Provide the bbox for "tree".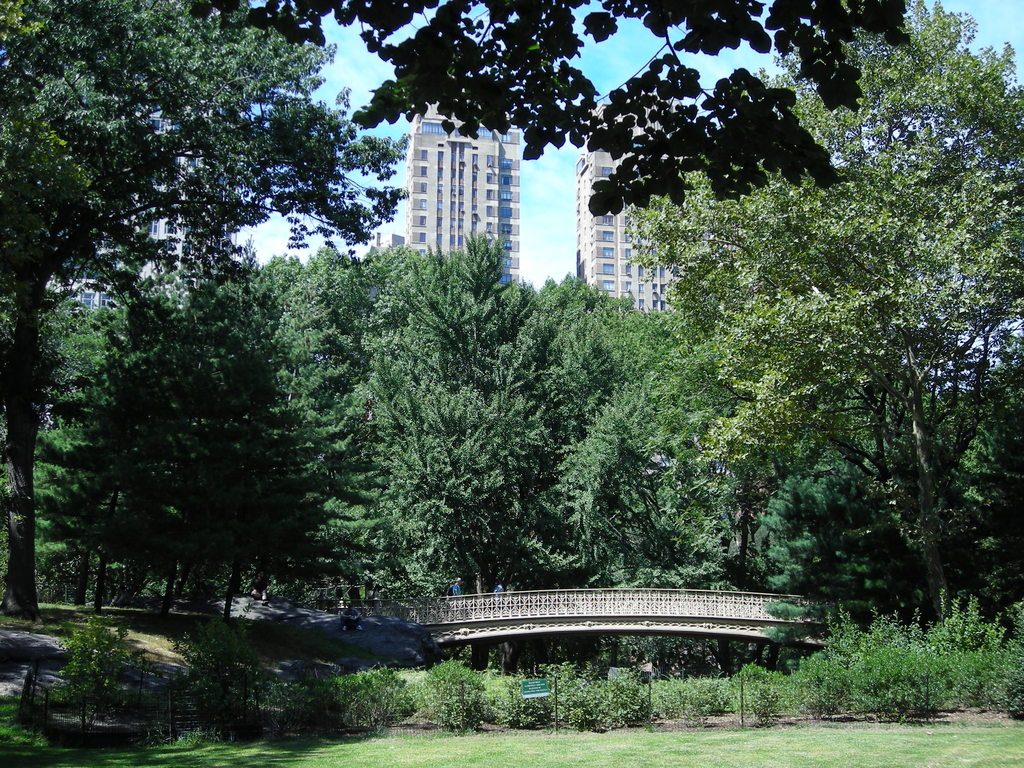
[0,269,137,612].
